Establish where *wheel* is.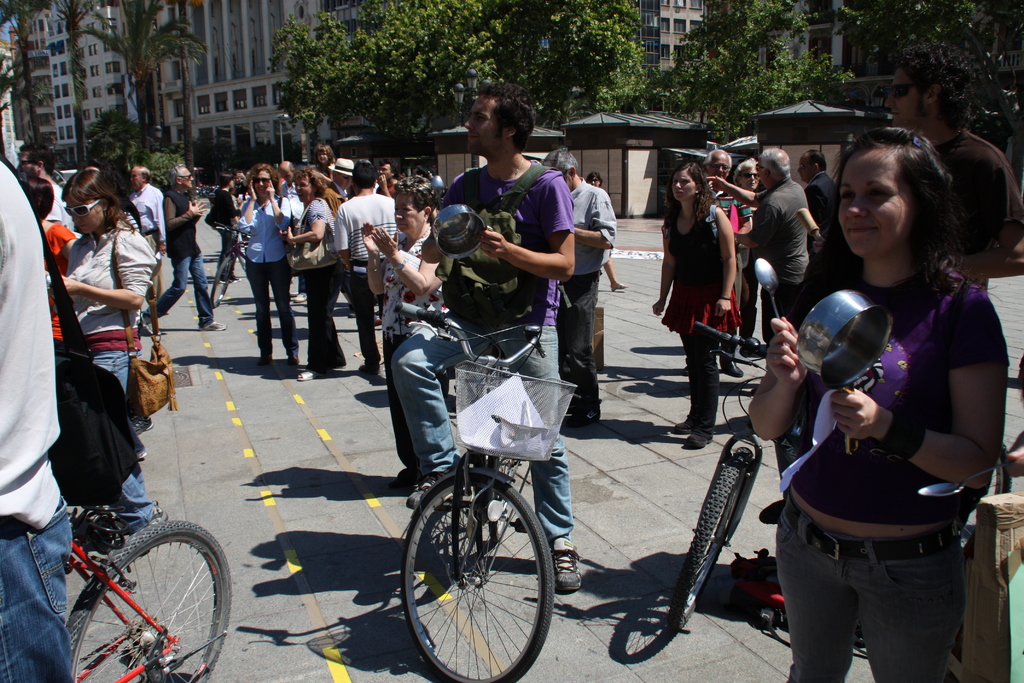
Established at region(403, 469, 557, 674).
